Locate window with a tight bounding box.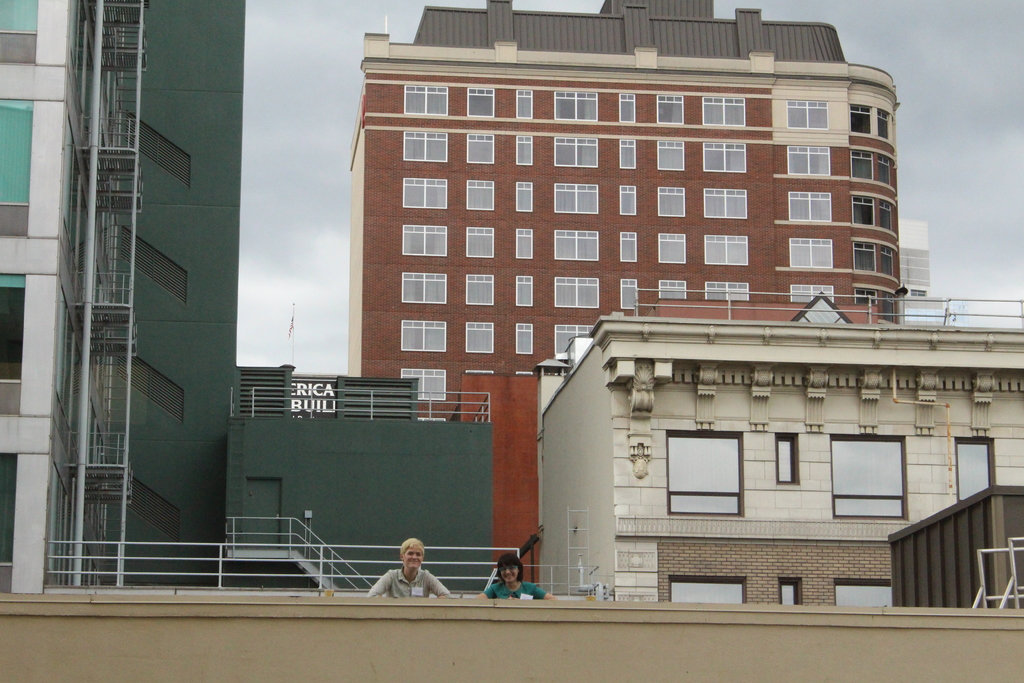
region(400, 320, 445, 352).
